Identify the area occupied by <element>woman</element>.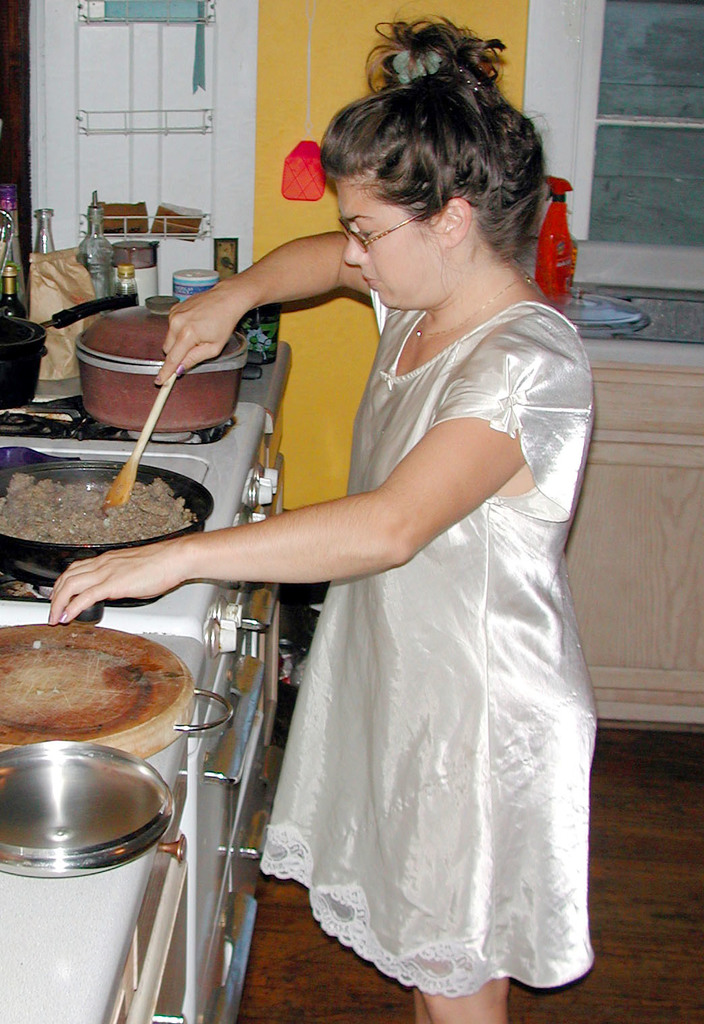
Area: (245,373,583,976).
